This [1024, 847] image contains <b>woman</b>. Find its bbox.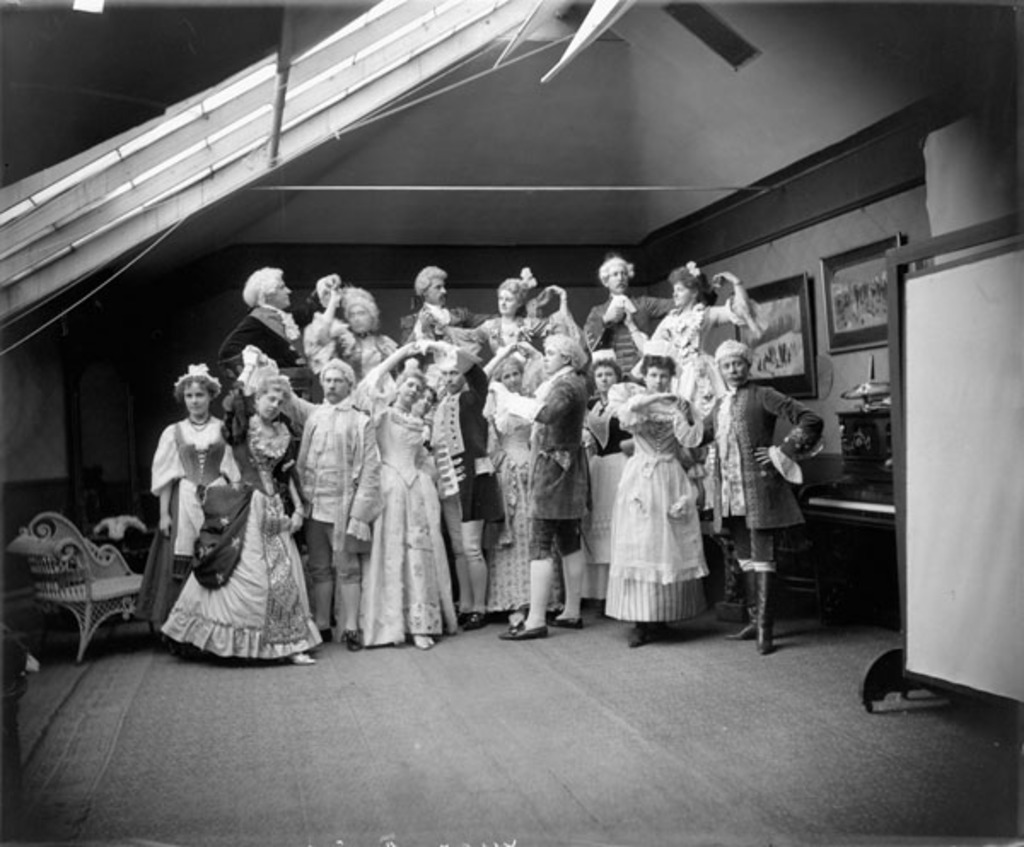
319 280 403 384.
